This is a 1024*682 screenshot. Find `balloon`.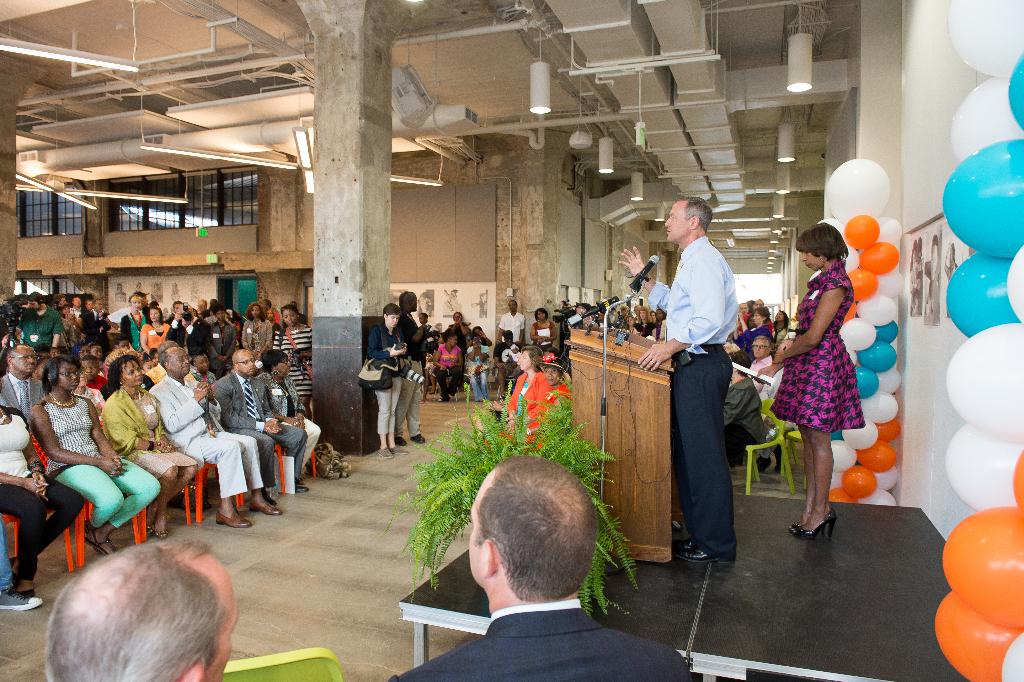
Bounding box: x1=844 y1=216 x2=874 y2=247.
